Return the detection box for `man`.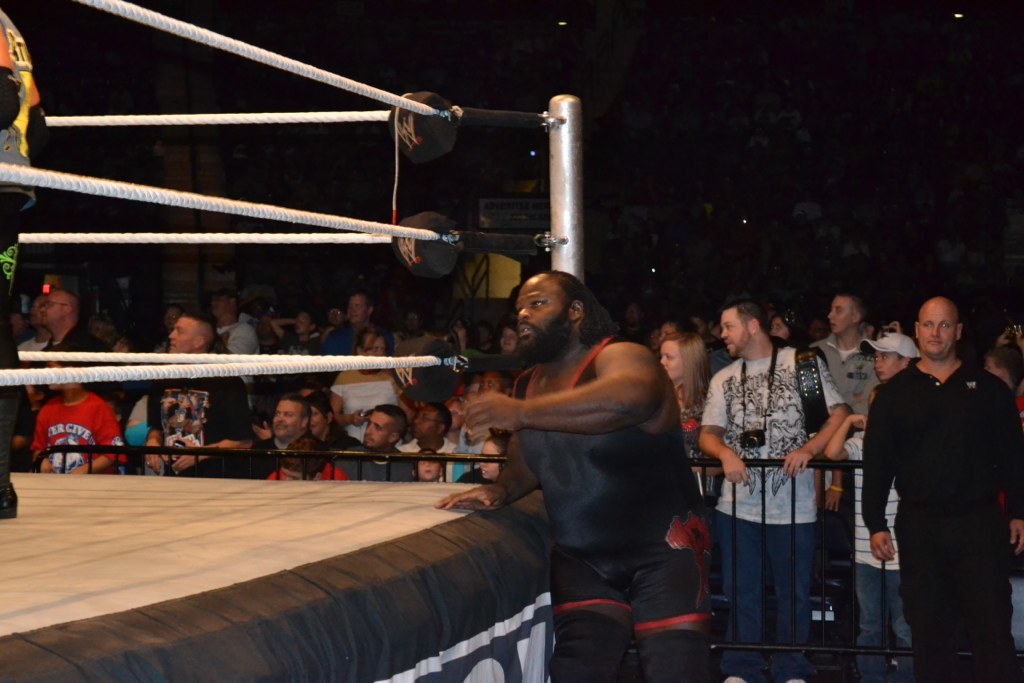
<region>333, 400, 414, 484</region>.
